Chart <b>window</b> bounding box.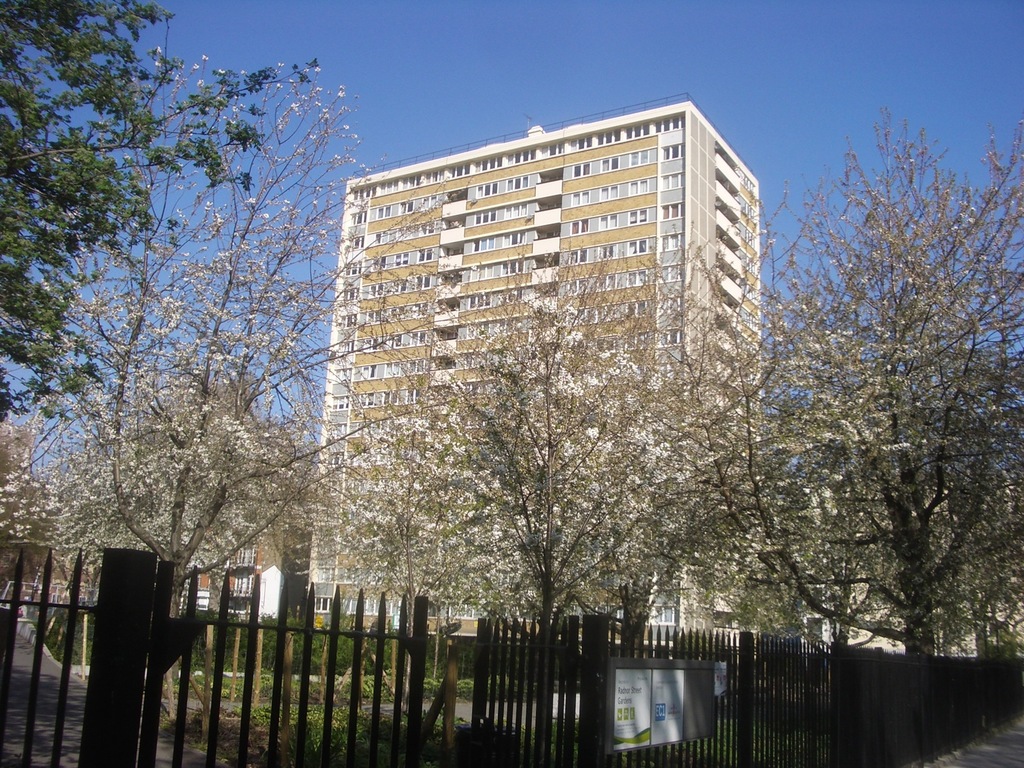
Charted: <bbox>475, 180, 496, 198</bbox>.
